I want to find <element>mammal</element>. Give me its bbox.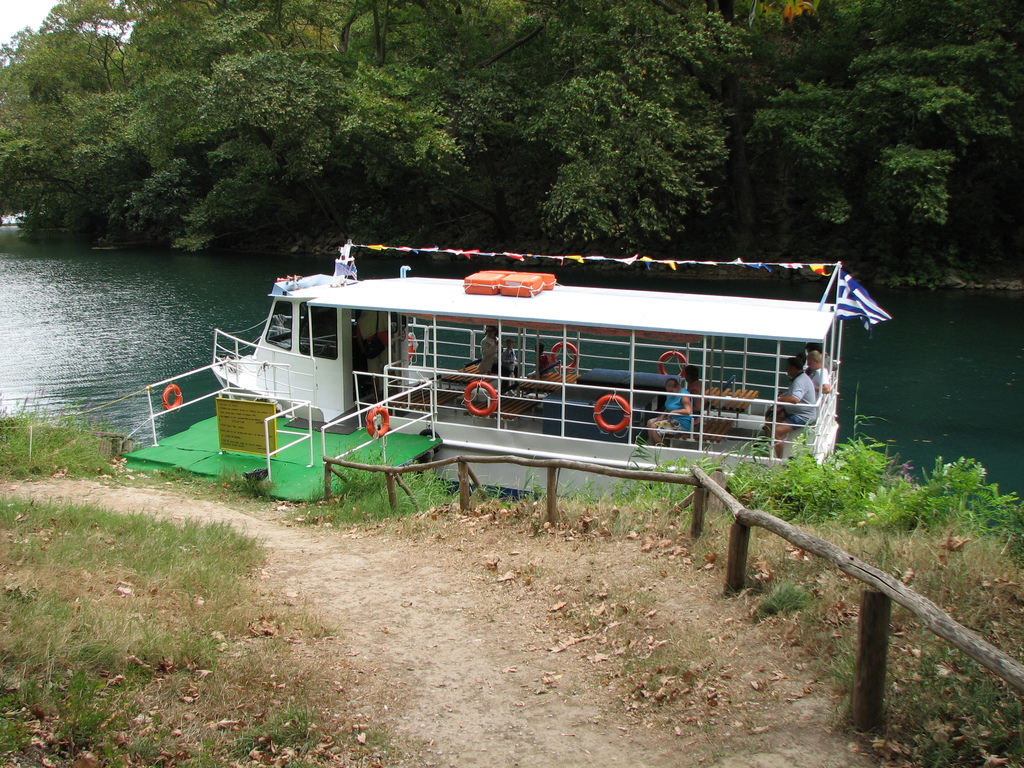
box(499, 333, 517, 383).
